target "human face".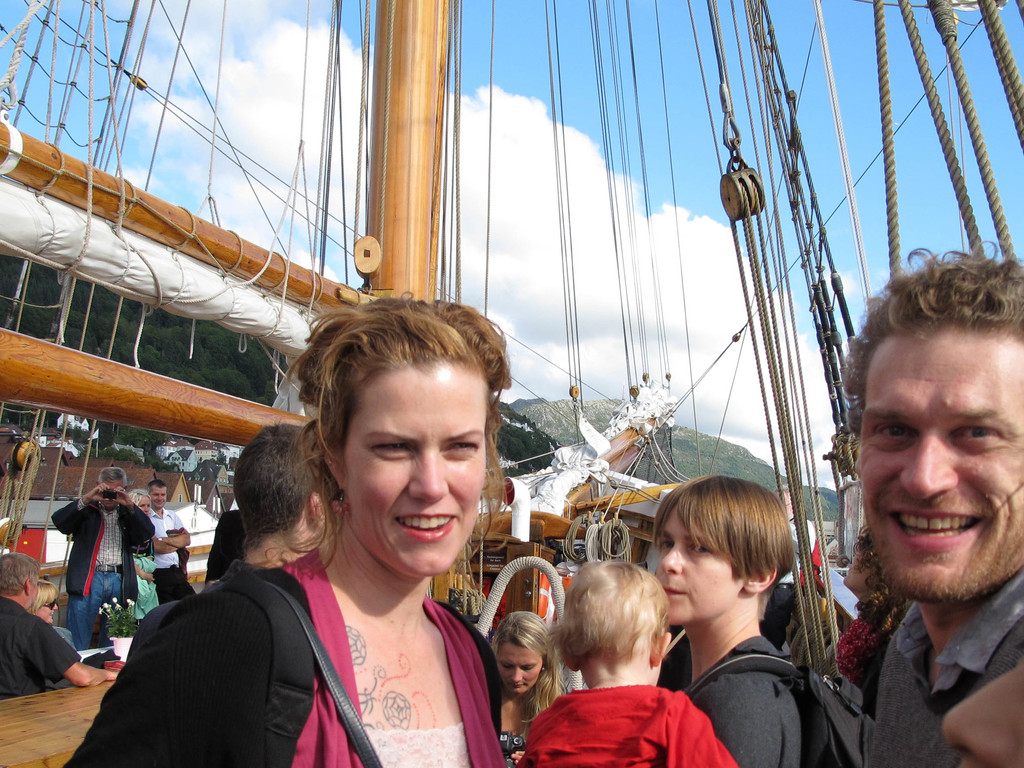
Target region: [500, 632, 548, 695].
